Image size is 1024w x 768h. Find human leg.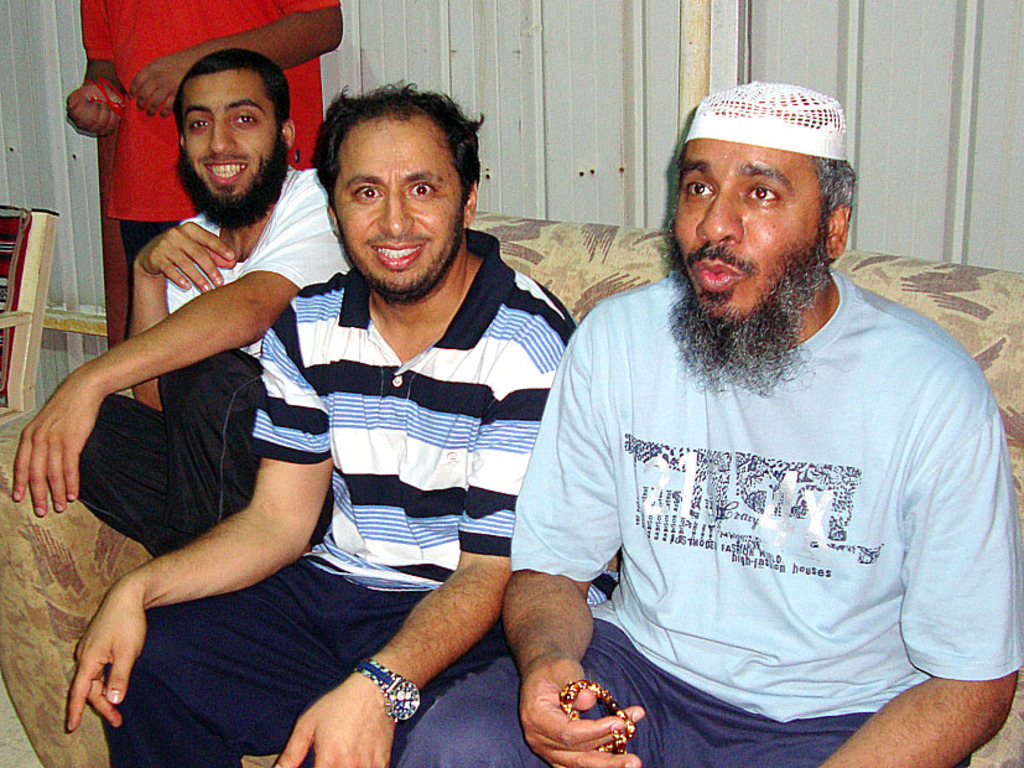
[left=683, top=705, right=1023, bottom=767].
